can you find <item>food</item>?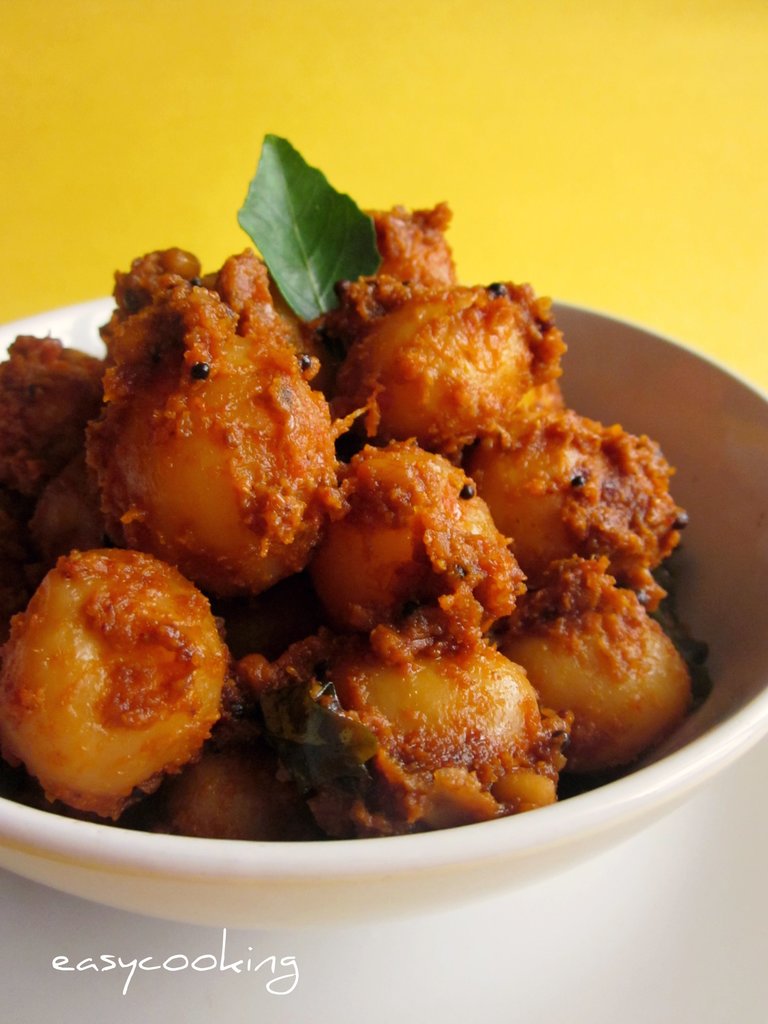
Yes, bounding box: bbox=[17, 129, 692, 877].
